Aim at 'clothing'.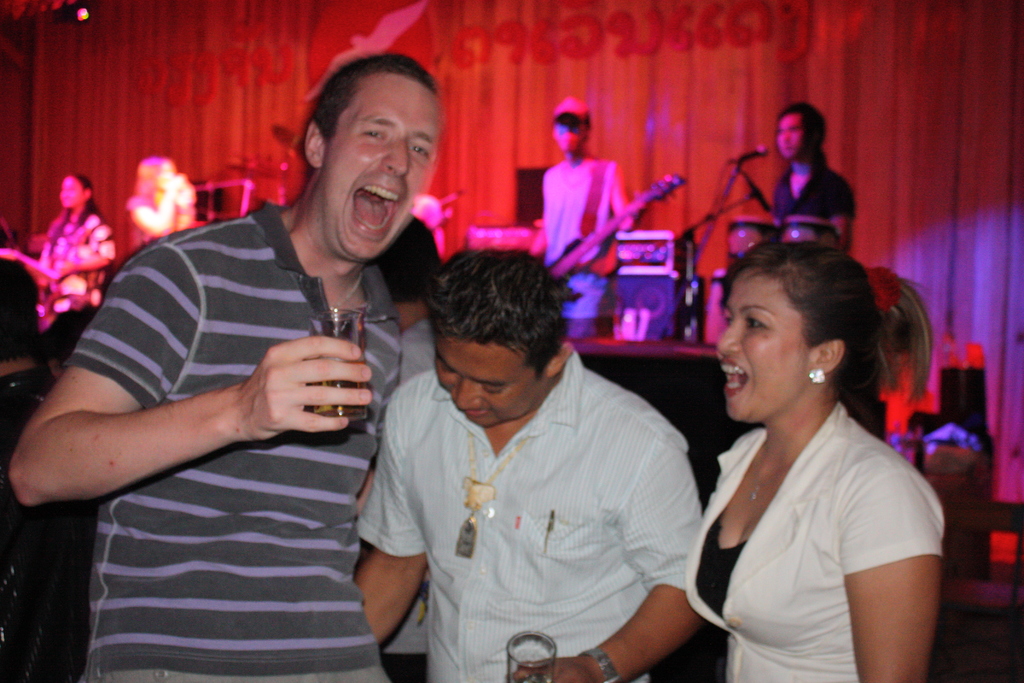
Aimed at (352, 348, 702, 682).
